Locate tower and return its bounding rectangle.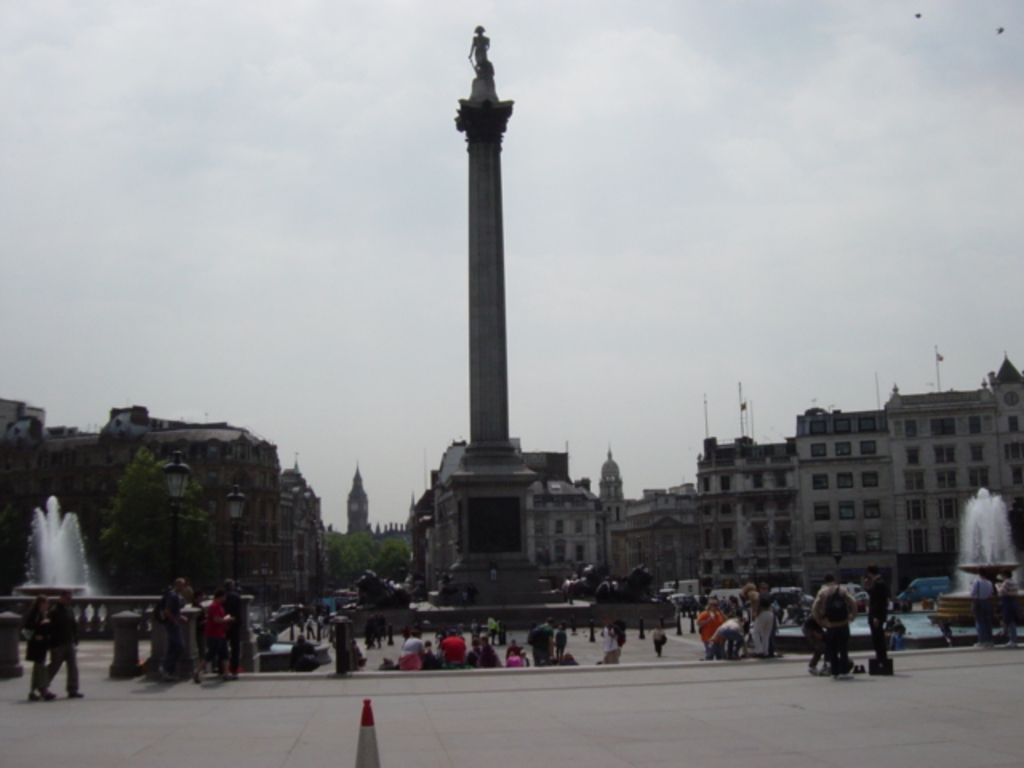
(x1=349, y1=466, x2=366, y2=533).
